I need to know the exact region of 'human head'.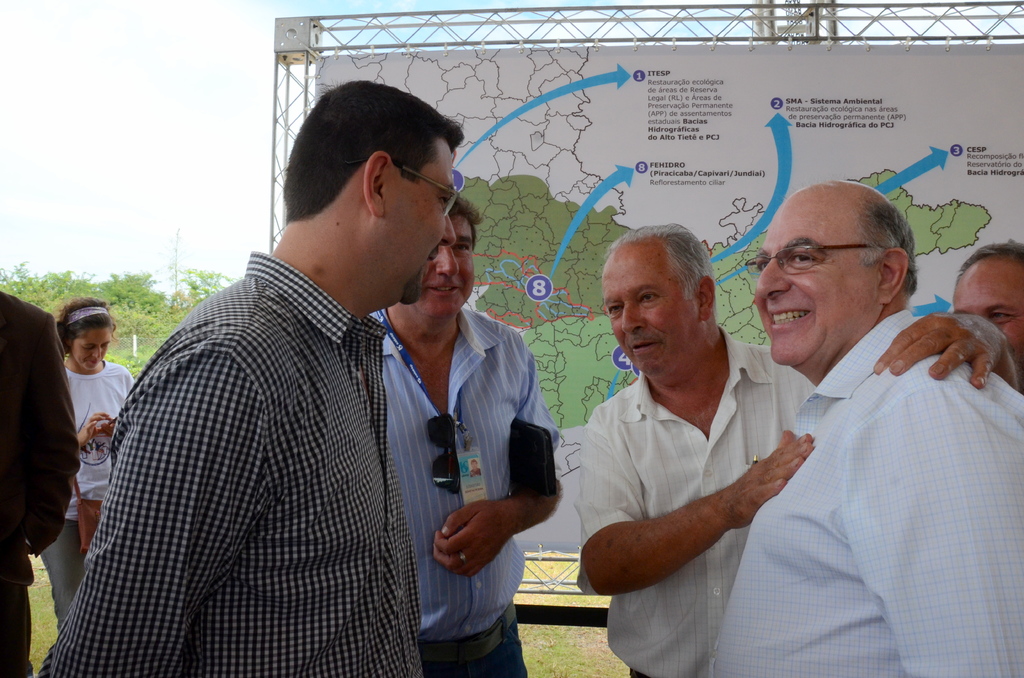
Region: detection(61, 298, 116, 369).
